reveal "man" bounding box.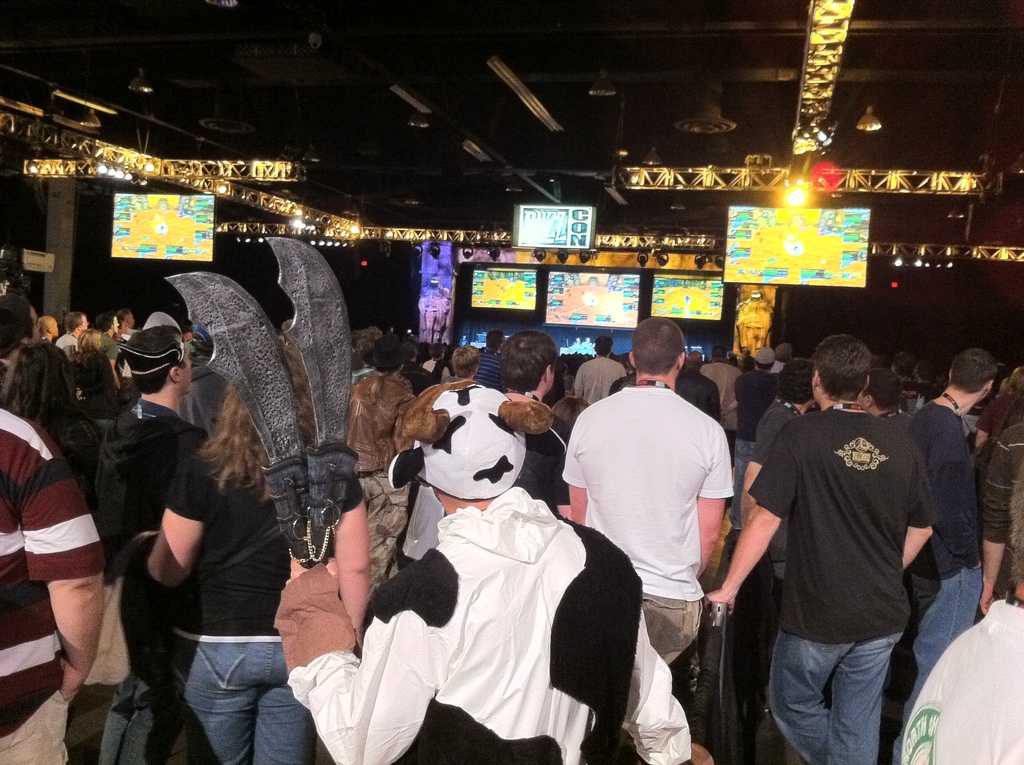
Revealed: <region>96, 311, 124, 421</region>.
